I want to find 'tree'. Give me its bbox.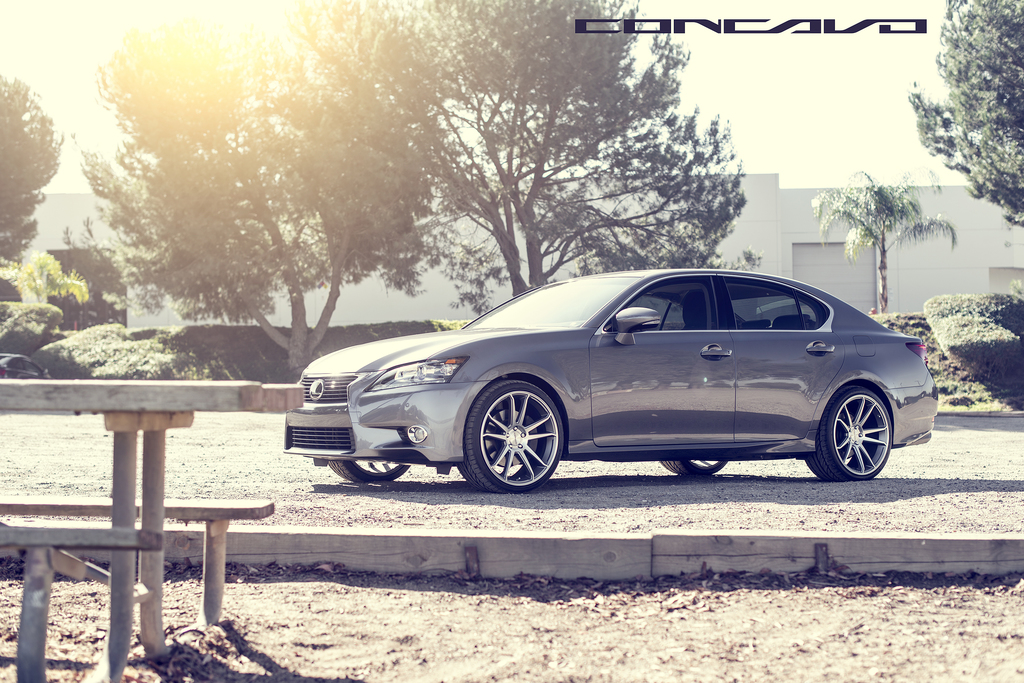
select_region(806, 166, 961, 314).
